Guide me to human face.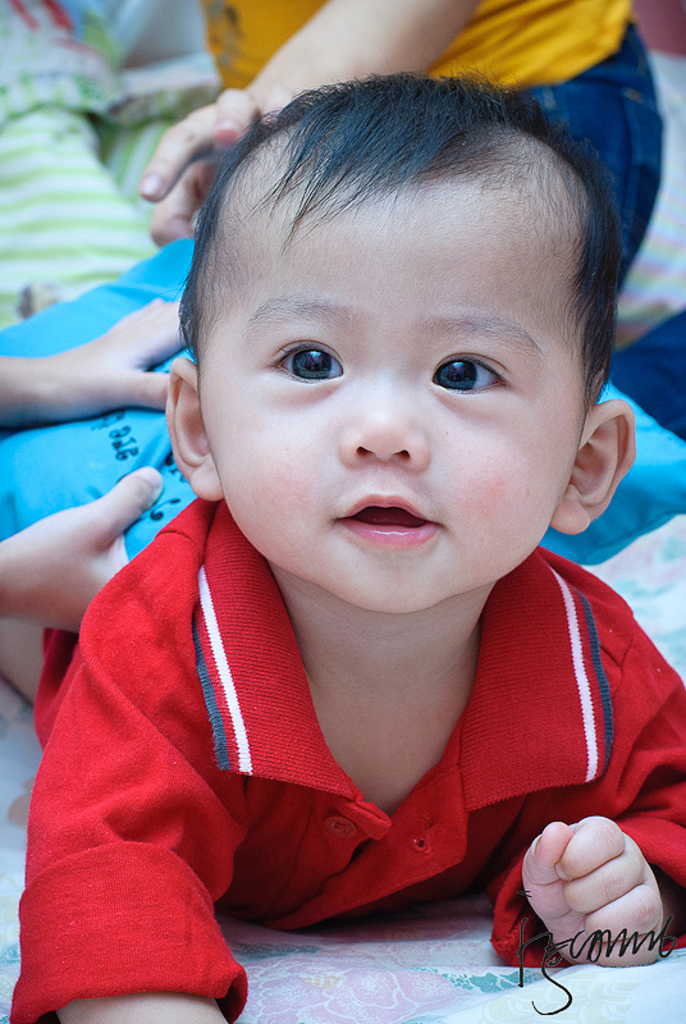
Guidance: (195, 168, 584, 609).
